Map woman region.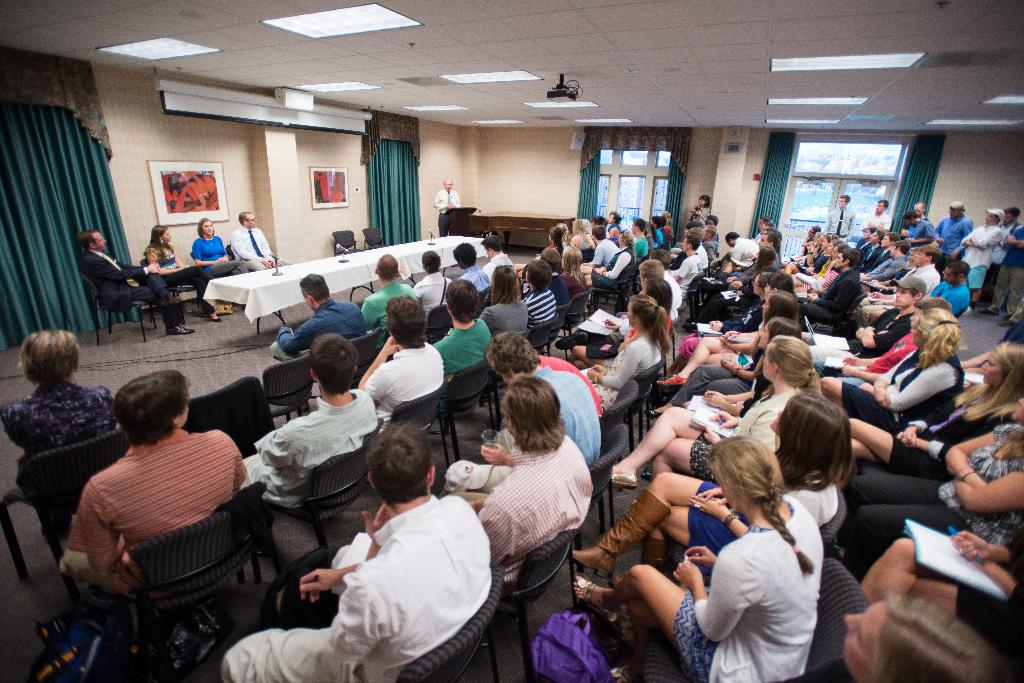
Mapped to (560, 245, 585, 319).
